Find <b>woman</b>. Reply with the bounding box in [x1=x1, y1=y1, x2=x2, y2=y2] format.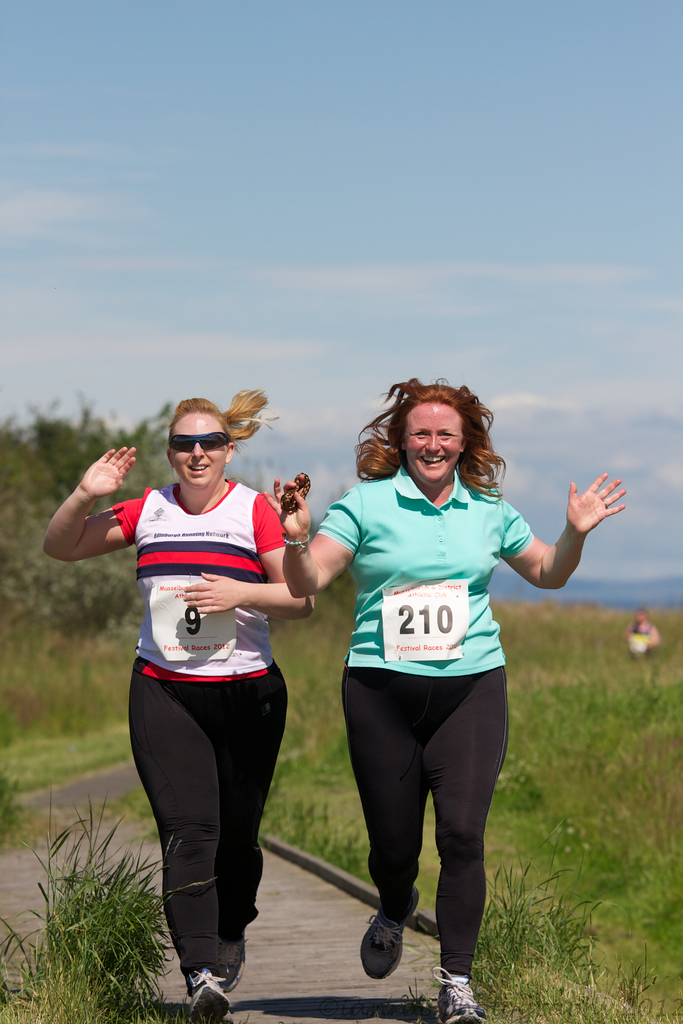
[x1=271, y1=373, x2=630, y2=1023].
